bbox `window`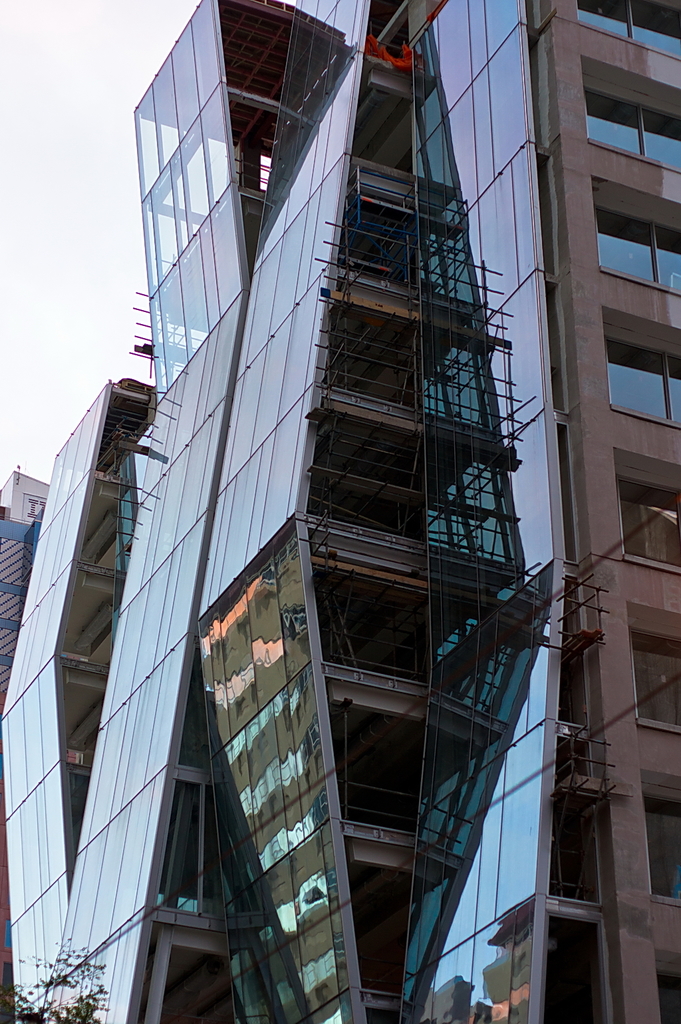
pyautogui.locateOnScreen(605, 314, 680, 430)
